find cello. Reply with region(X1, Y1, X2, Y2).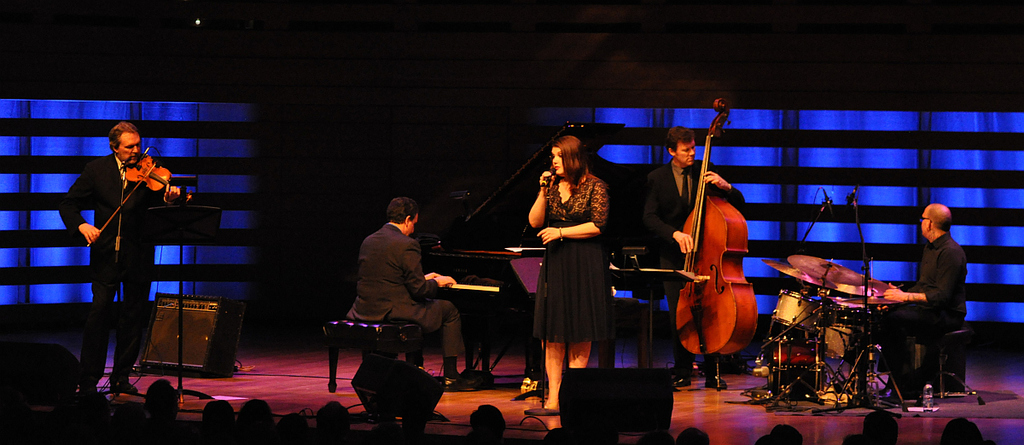
region(689, 90, 758, 384).
